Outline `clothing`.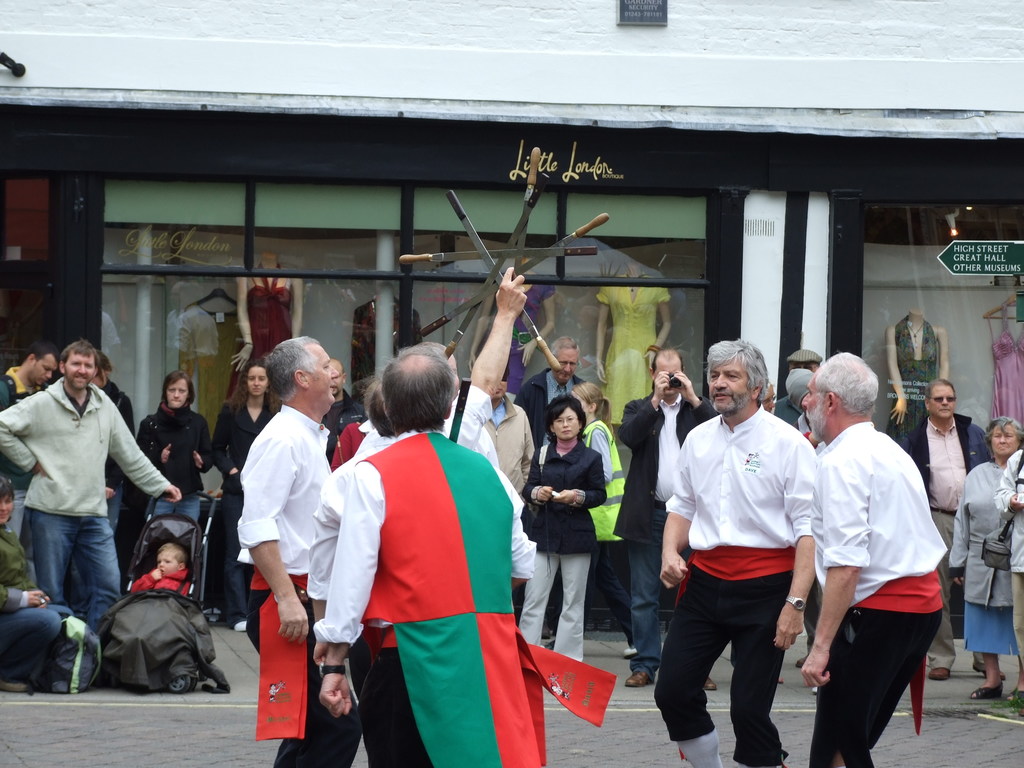
Outline: <region>642, 410, 852, 765</region>.
